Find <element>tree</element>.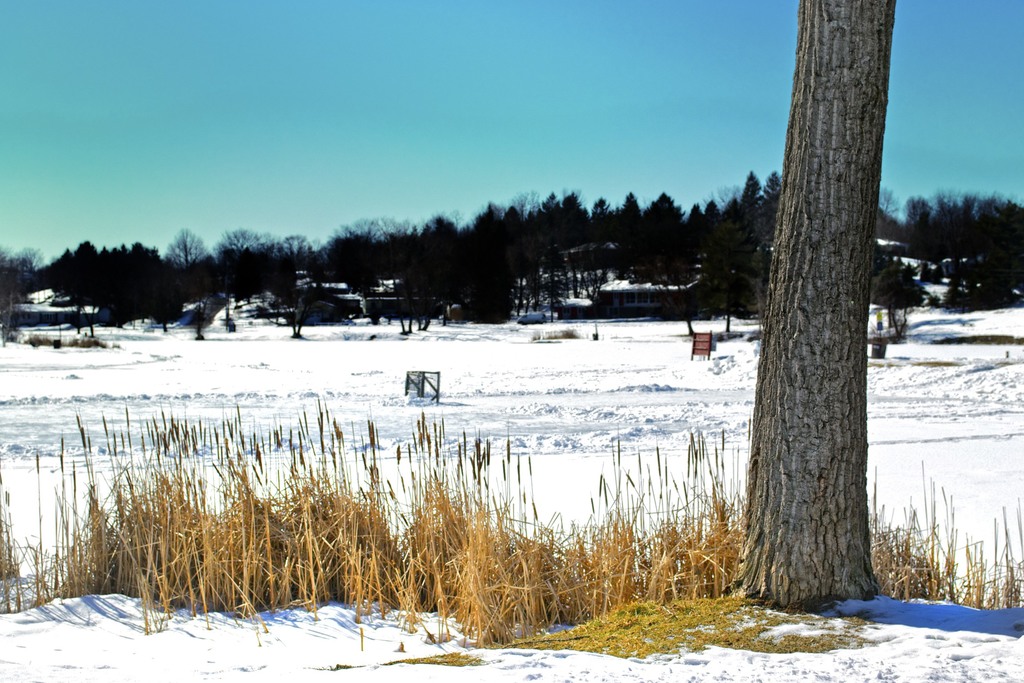
(x1=737, y1=15, x2=916, y2=629).
